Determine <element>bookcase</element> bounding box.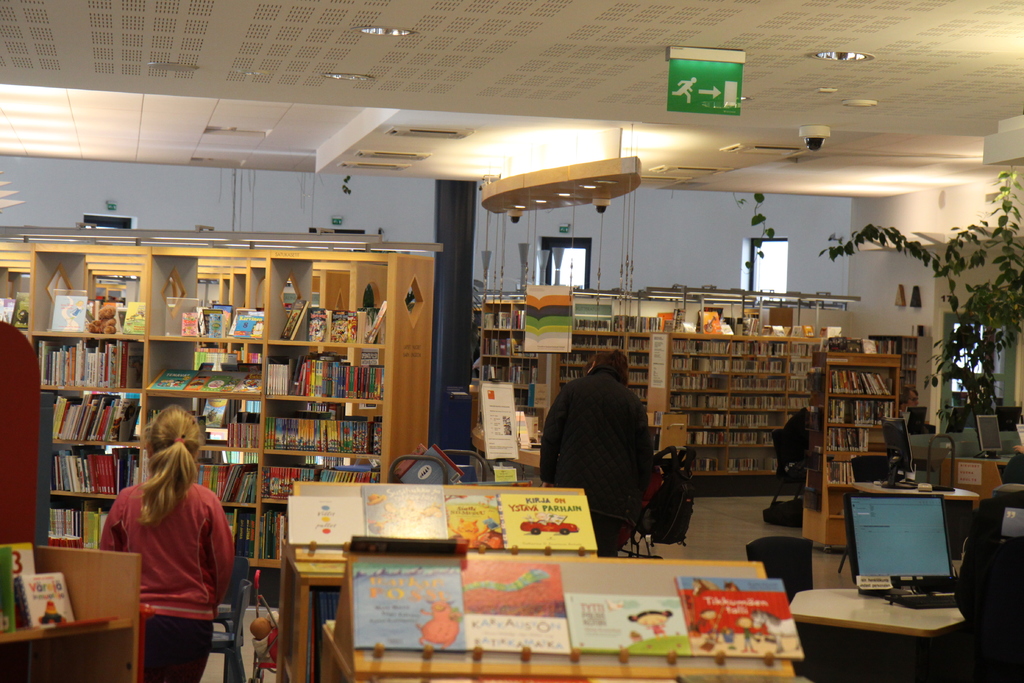
Determined: detection(33, 231, 420, 593).
